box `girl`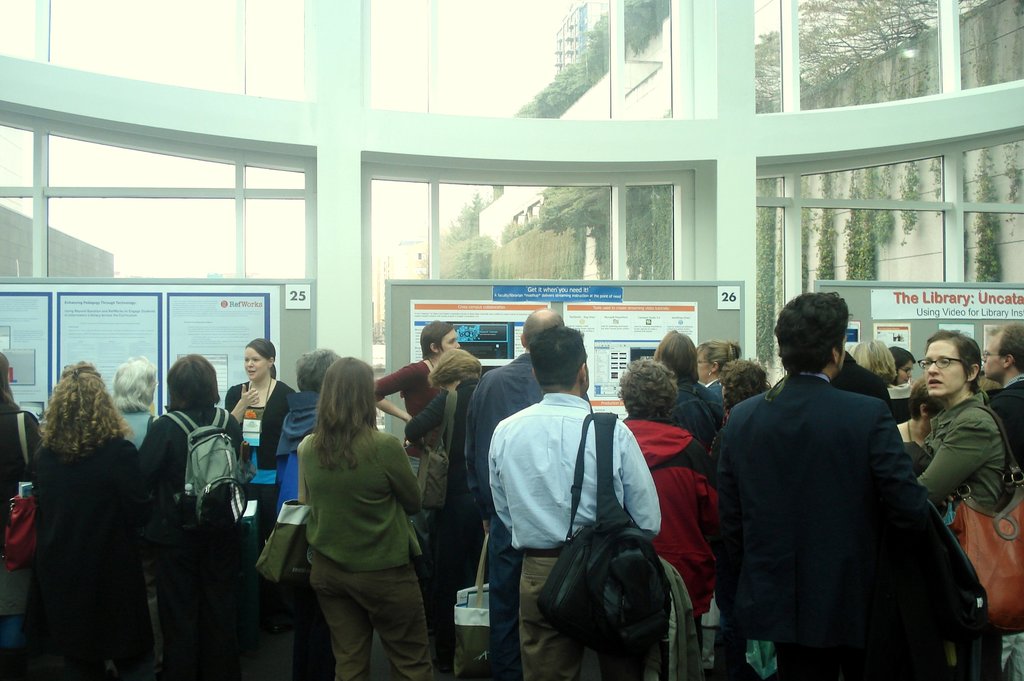
(left=367, top=321, right=461, bottom=477)
